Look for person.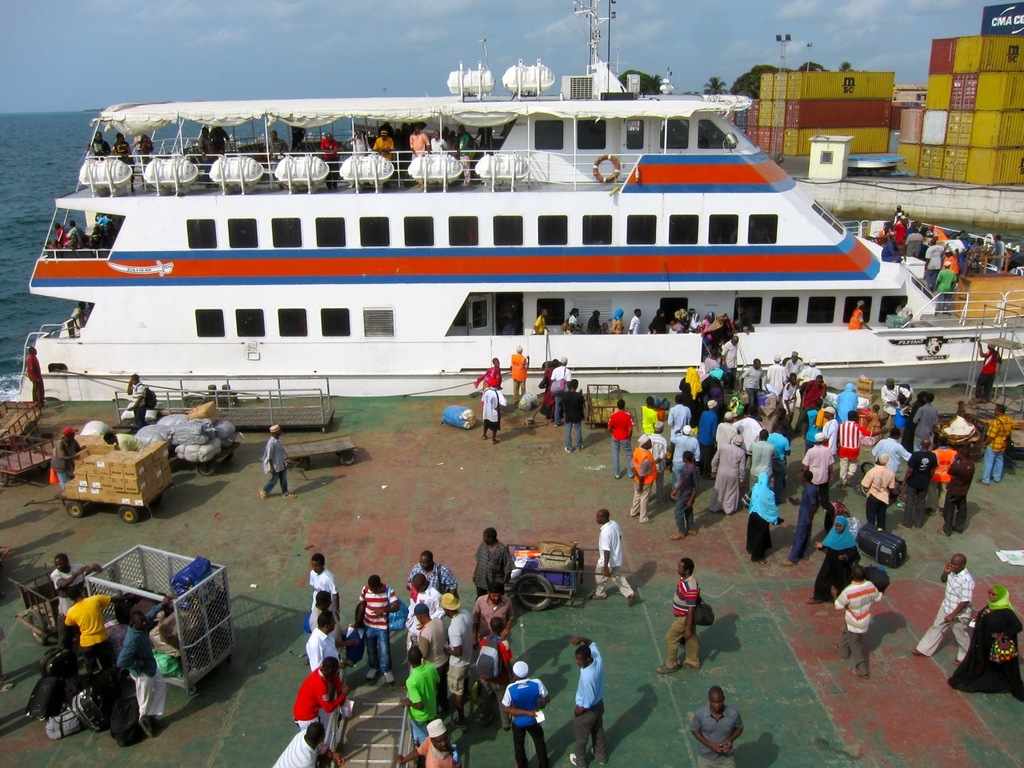
Found: x1=302 y1=554 x2=342 y2=634.
